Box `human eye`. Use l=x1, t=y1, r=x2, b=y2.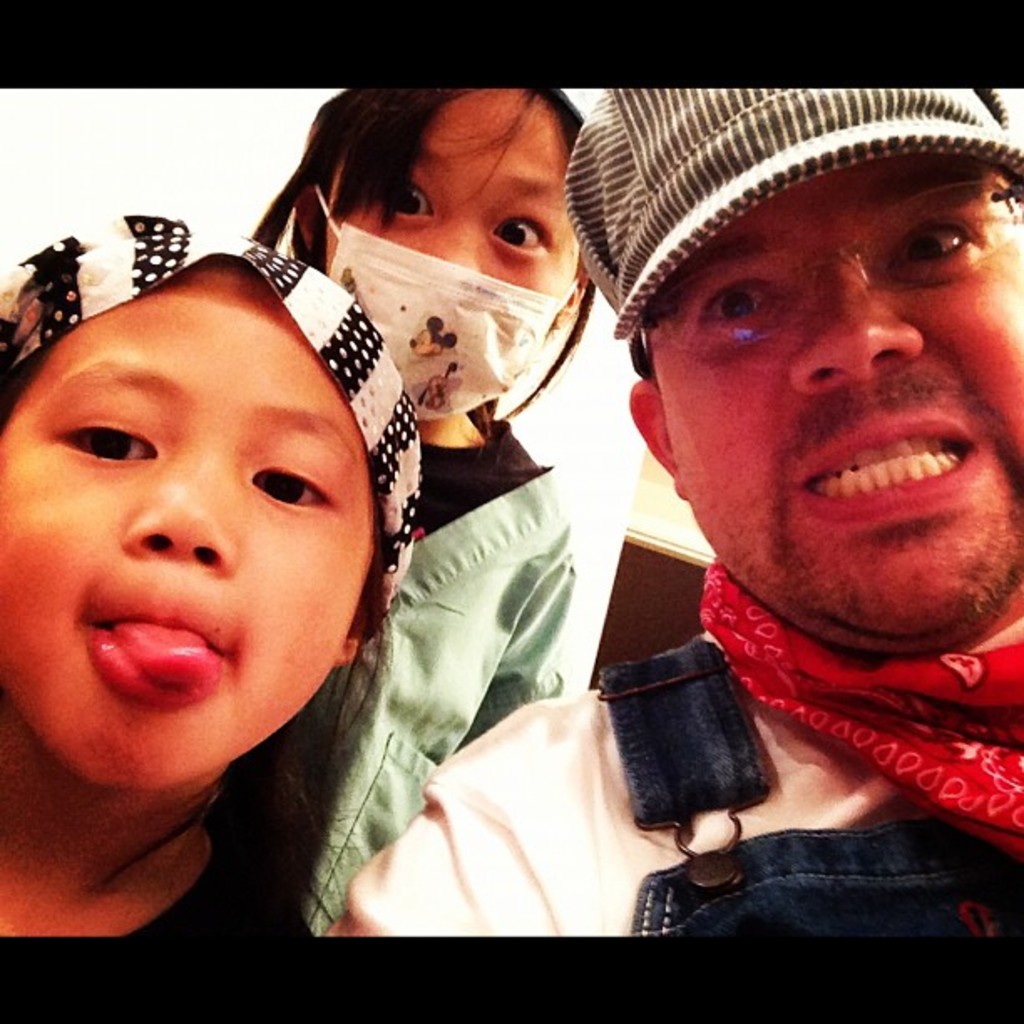
l=482, t=209, r=552, b=263.
